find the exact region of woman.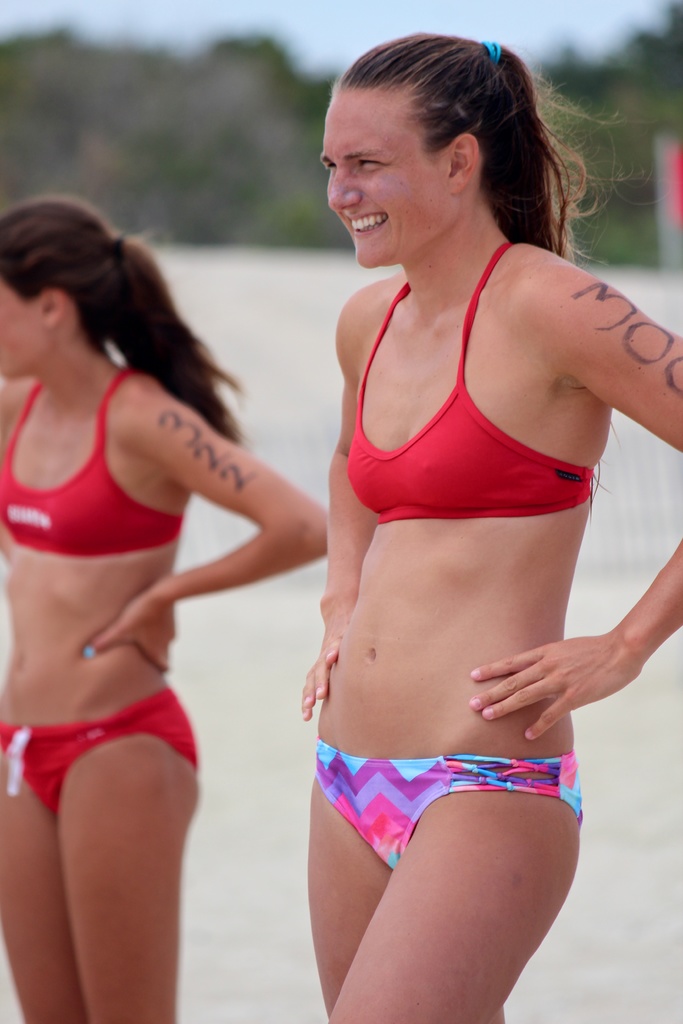
Exact region: [216,21,677,1023].
